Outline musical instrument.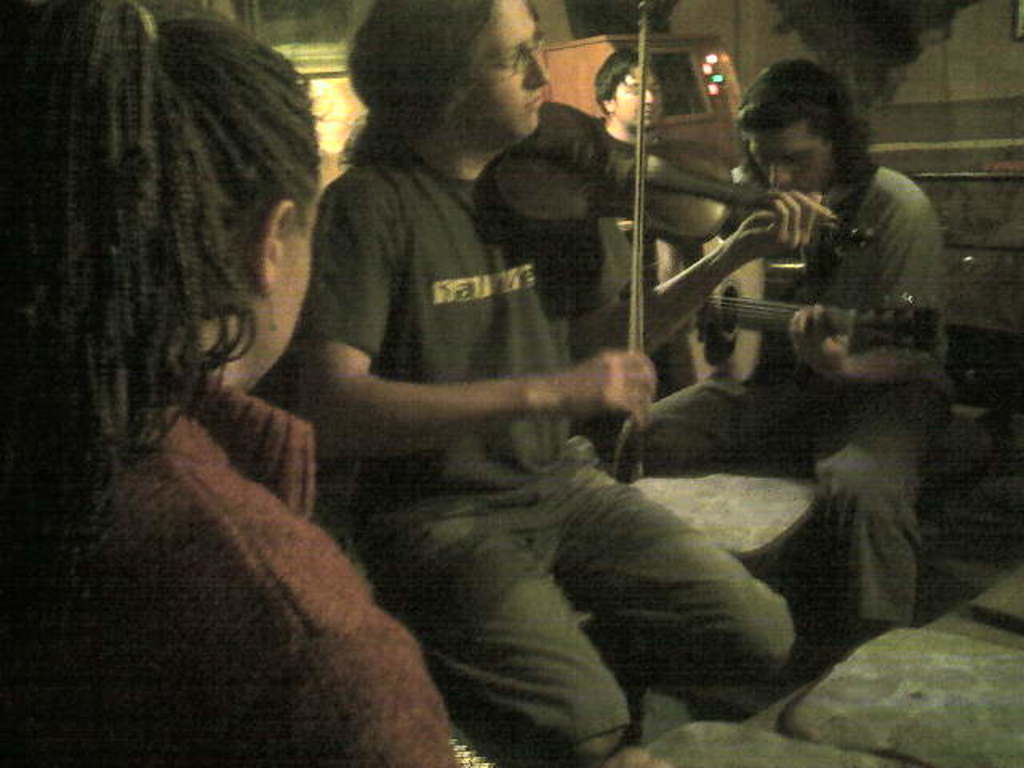
Outline: x1=603, y1=224, x2=942, y2=400.
